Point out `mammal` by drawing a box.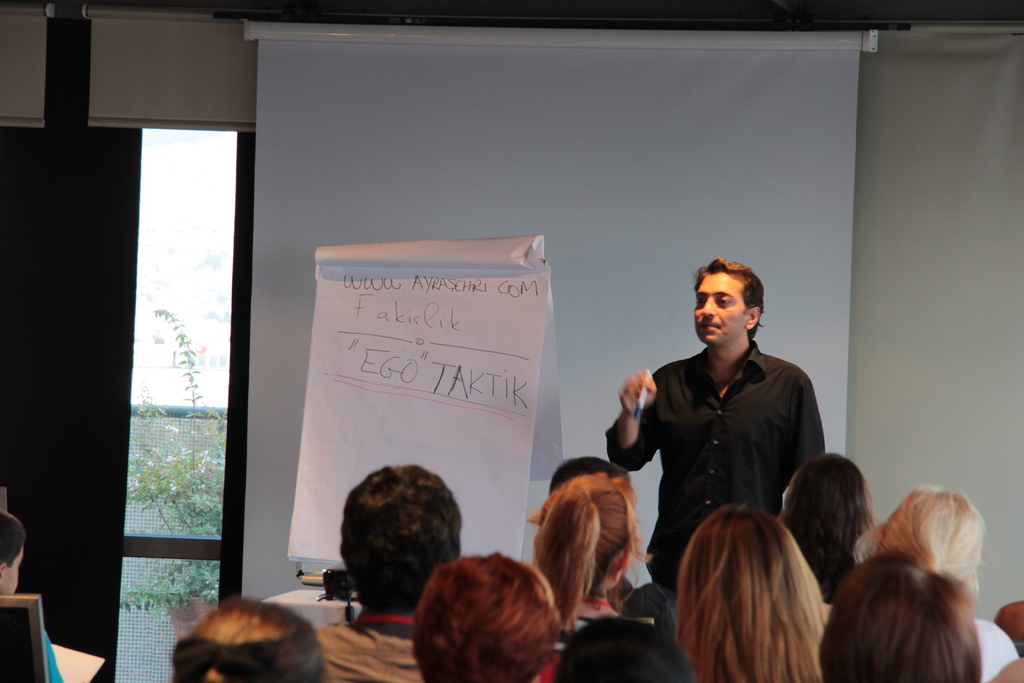
{"left": 411, "top": 547, "right": 567, "bottom": 682}.
